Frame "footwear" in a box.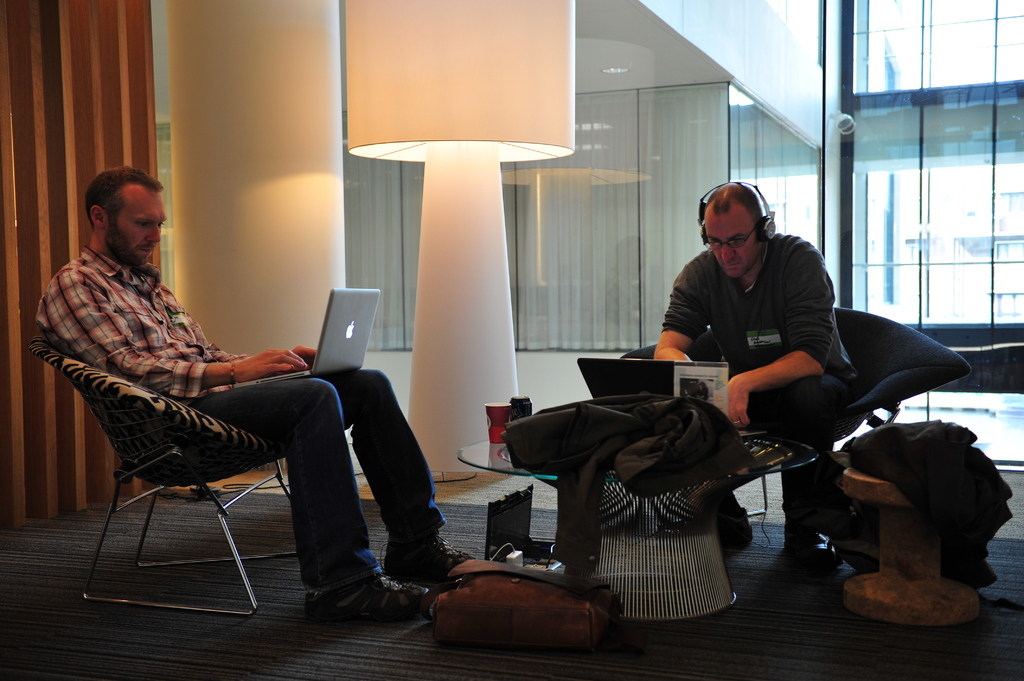
detection(781, 524, 845, 569).
